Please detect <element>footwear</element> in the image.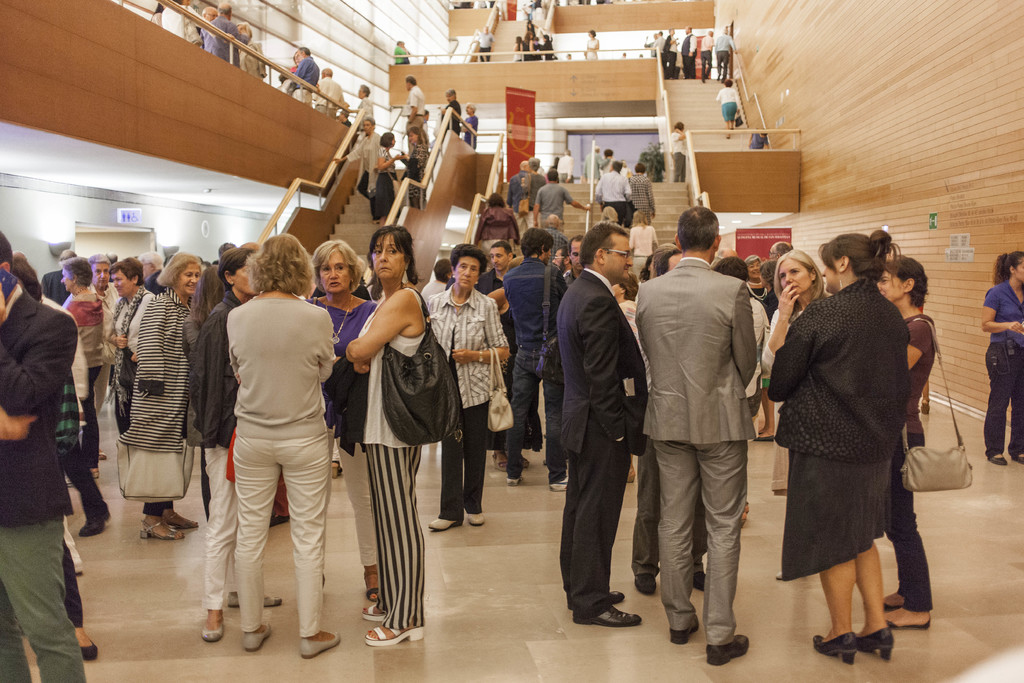
<box>301,629,335,652</box>.
